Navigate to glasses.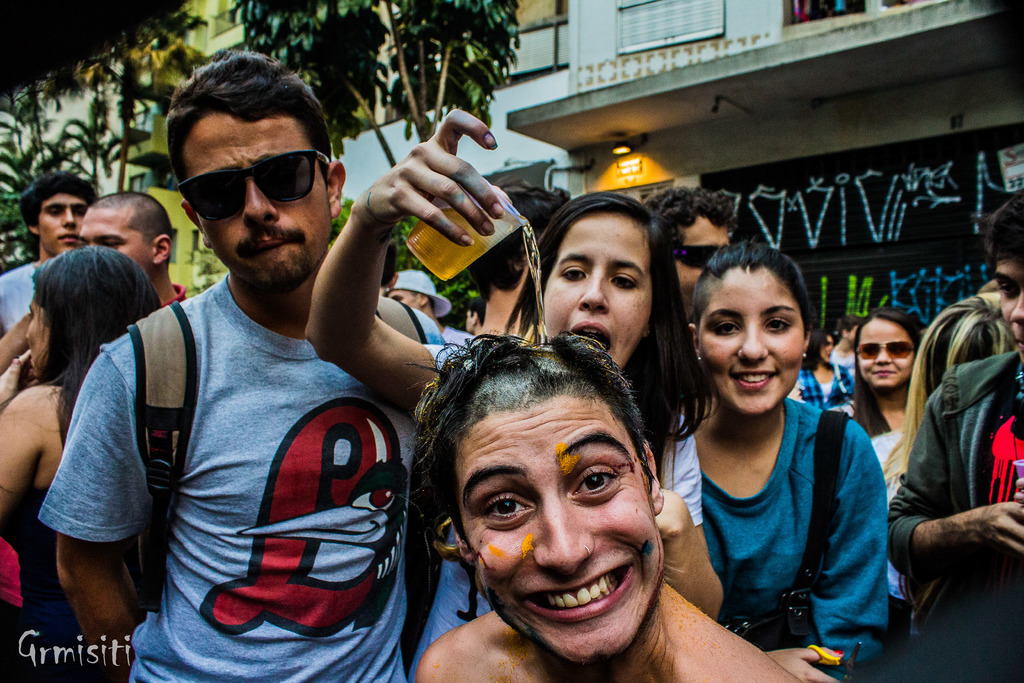
Navigation target: crop(858, 343, 915, 363).
